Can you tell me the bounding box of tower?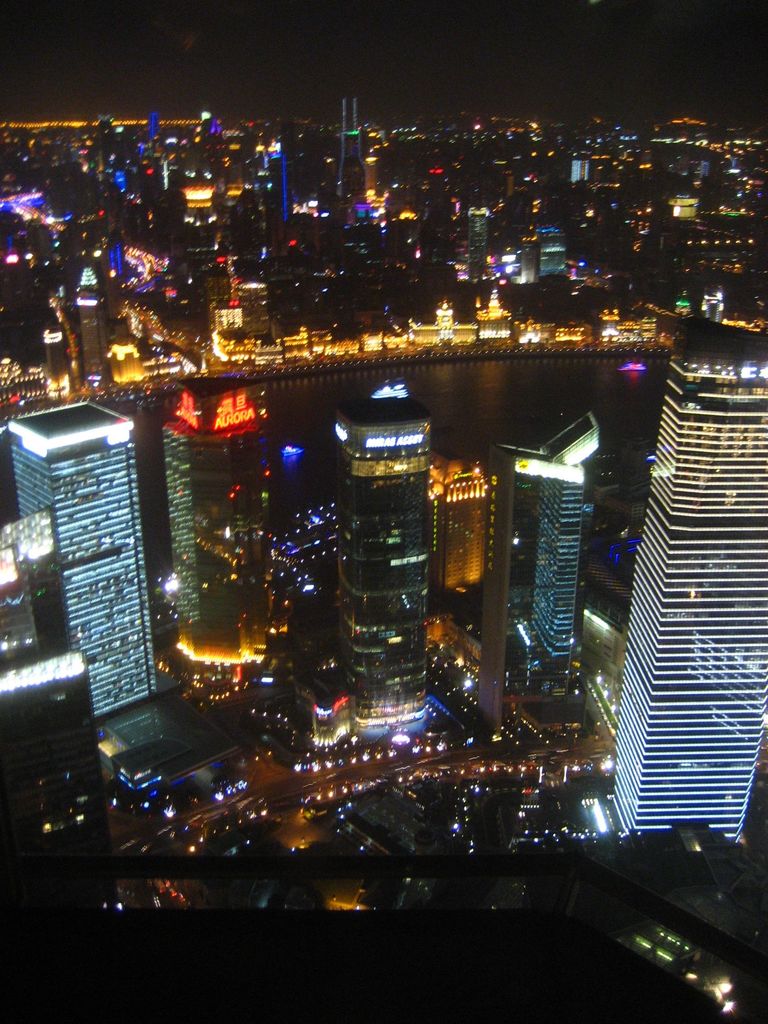
{"x1": 614, "y1": 348, "x2": 767, "y2": 848}.
